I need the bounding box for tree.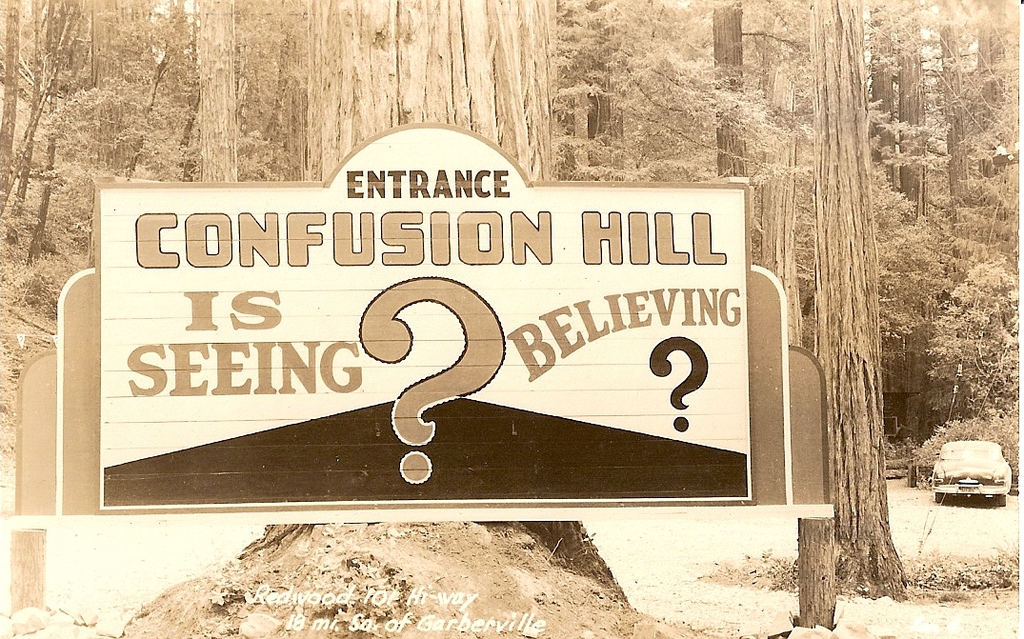
Here it is: l=589, t=2, r=649, b=190.
